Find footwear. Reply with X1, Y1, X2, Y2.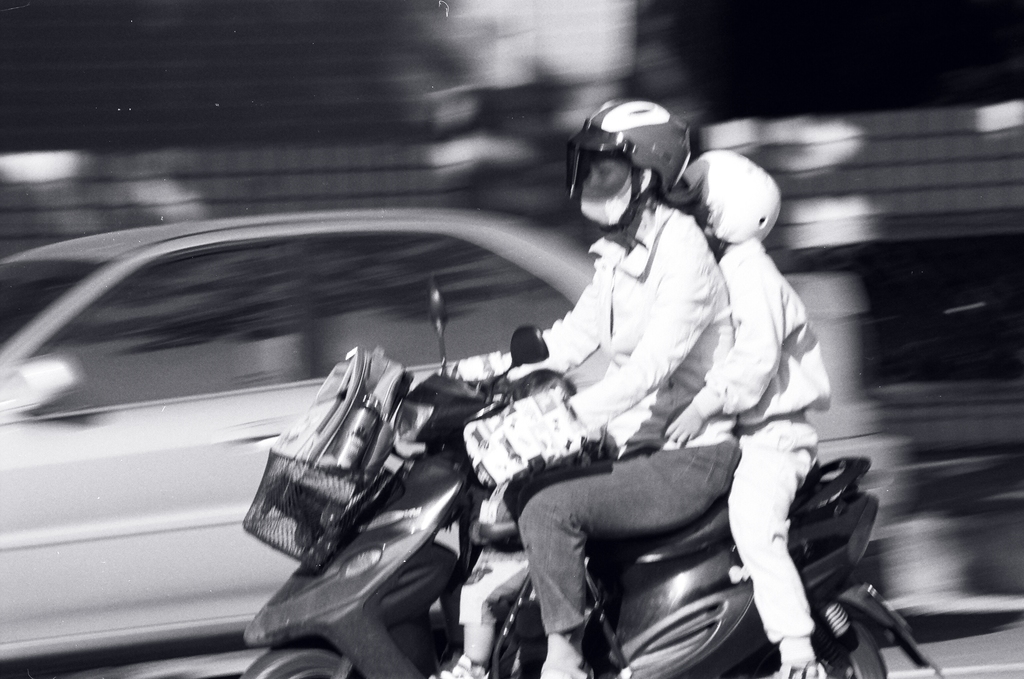
779, 664, 819, 678.
